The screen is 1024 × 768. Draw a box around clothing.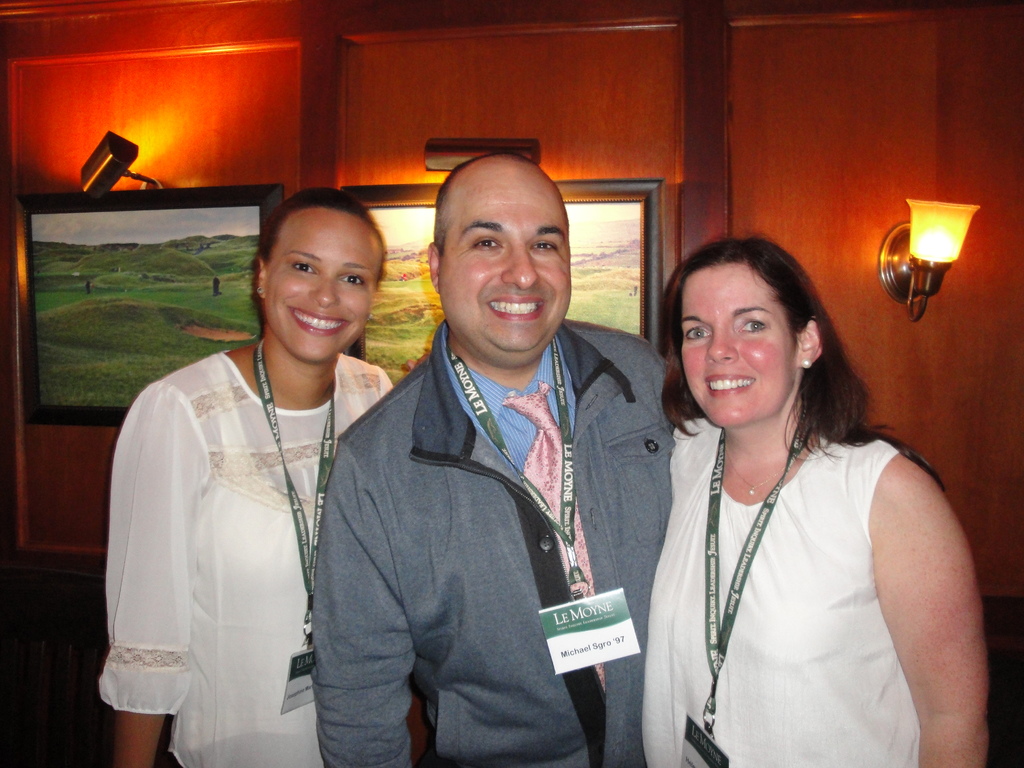
x1=313, y1=316, x2=689, y2=767.
